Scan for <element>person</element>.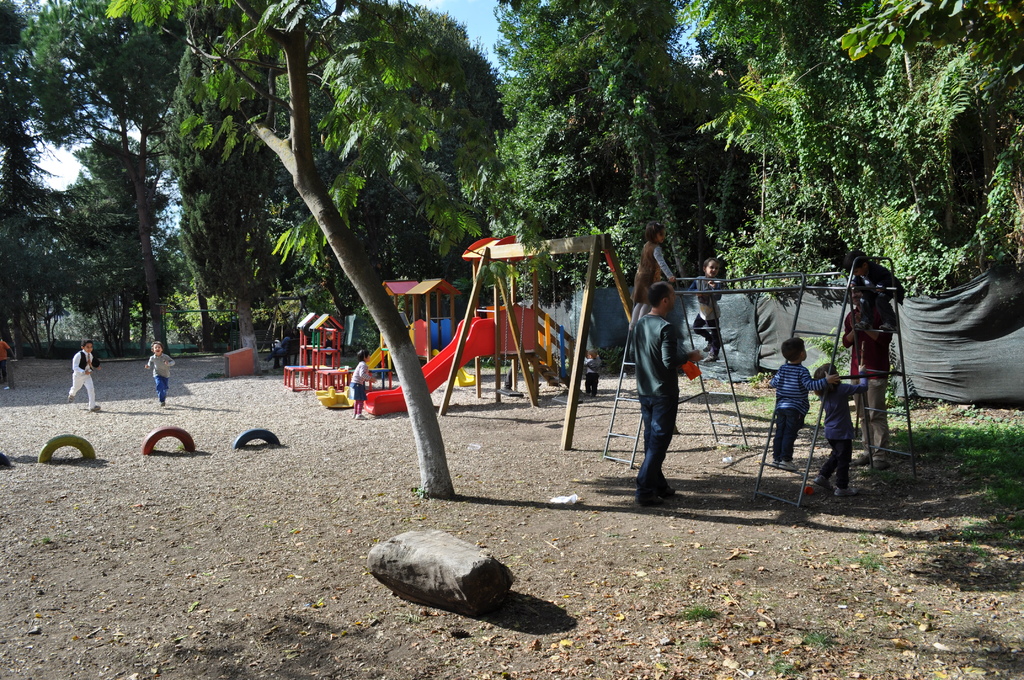
Scan result: x1=586 y1=350 x2=600 y2=396.
